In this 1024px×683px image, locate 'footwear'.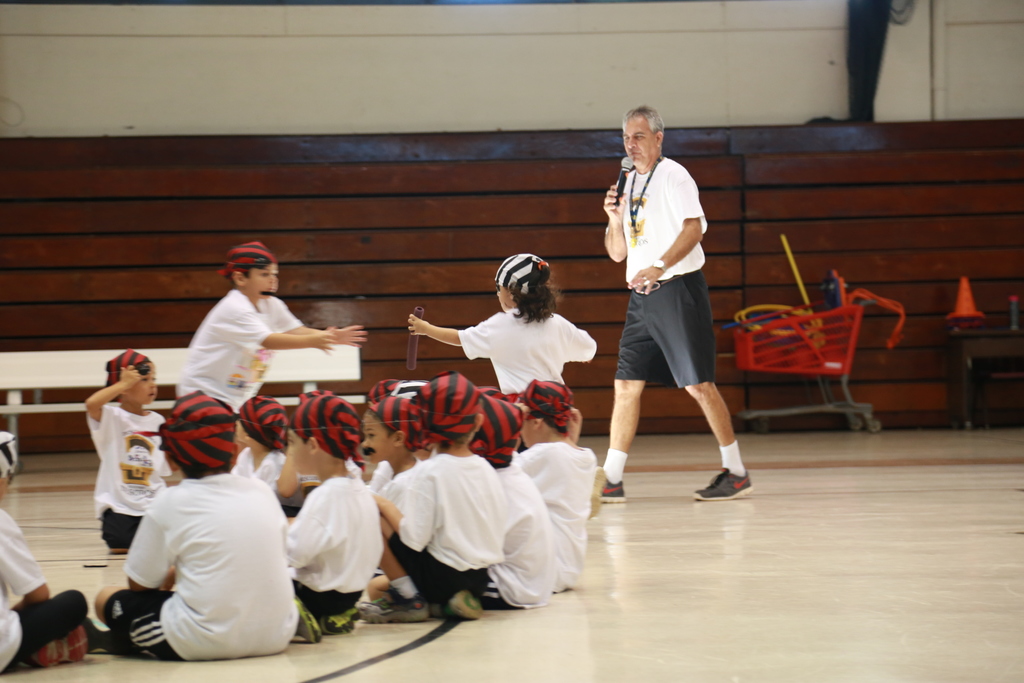
Bounding box: {"x1": 438, "y1": 588, "x2": 481, "y2": 620}.
